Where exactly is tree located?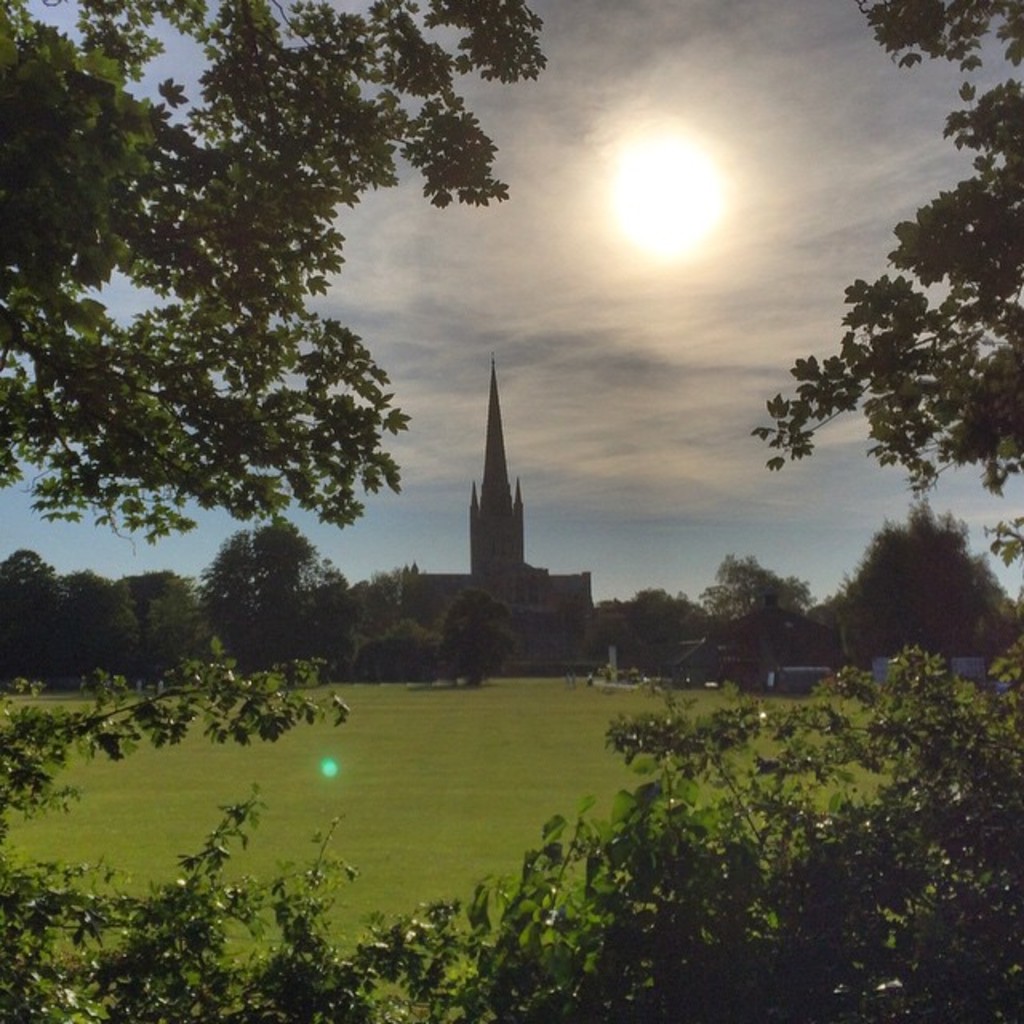
Its bounding box is [843,456,1003,691].
